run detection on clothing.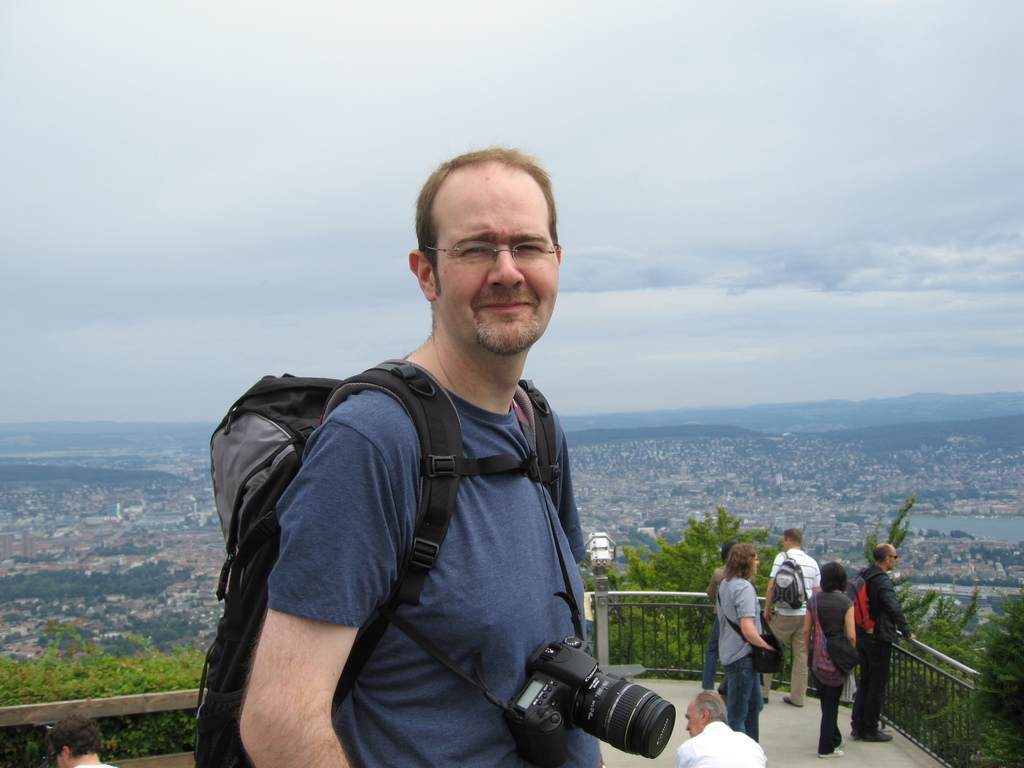
Result: [x1=681, y1=724, x2=771, y2=767].
